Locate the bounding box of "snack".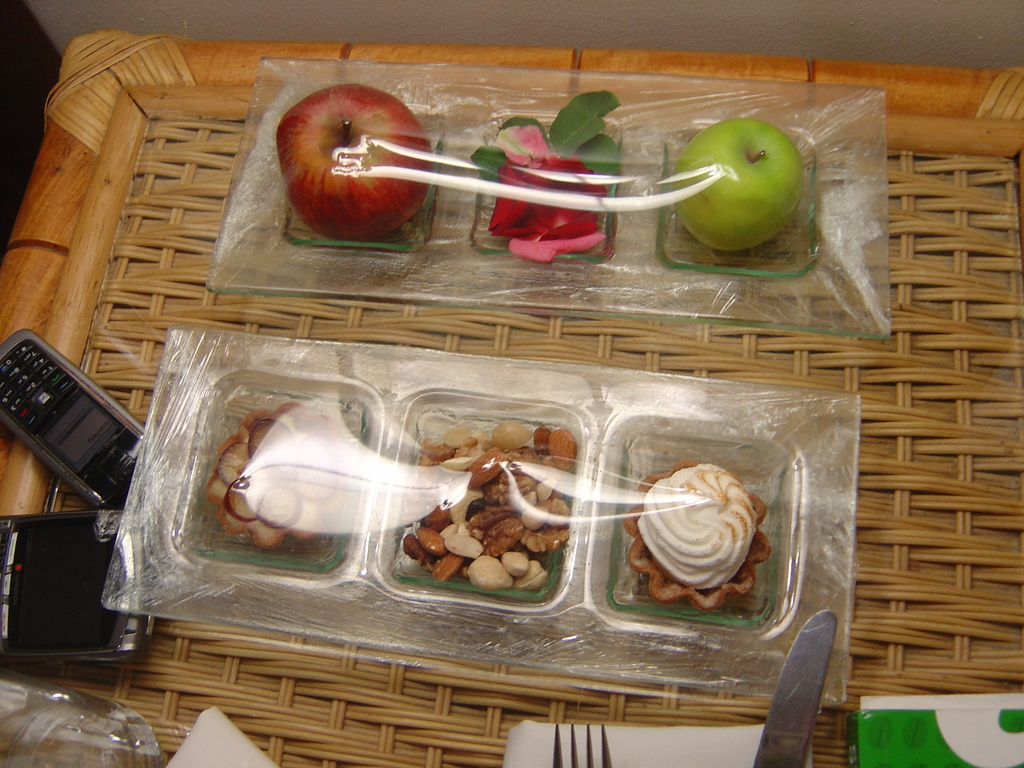
Bounding box: 395,461,559,601.
